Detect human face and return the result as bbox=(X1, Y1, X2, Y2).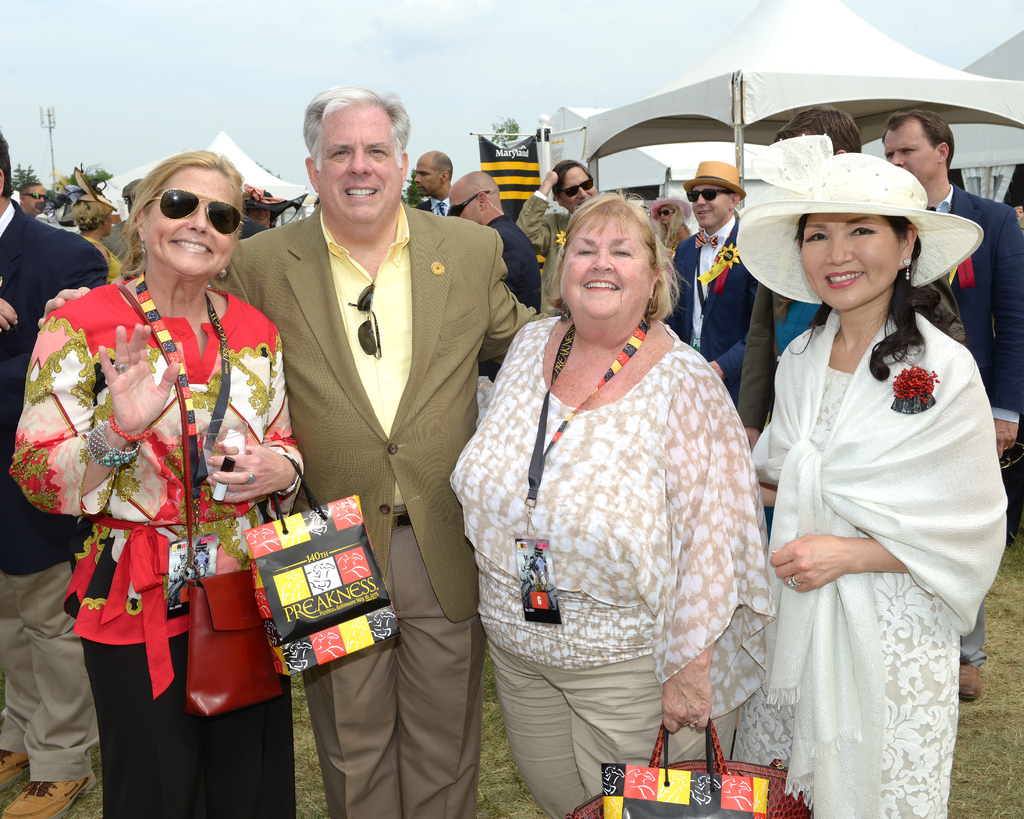
bbox=(321, 99, 406, 218).
